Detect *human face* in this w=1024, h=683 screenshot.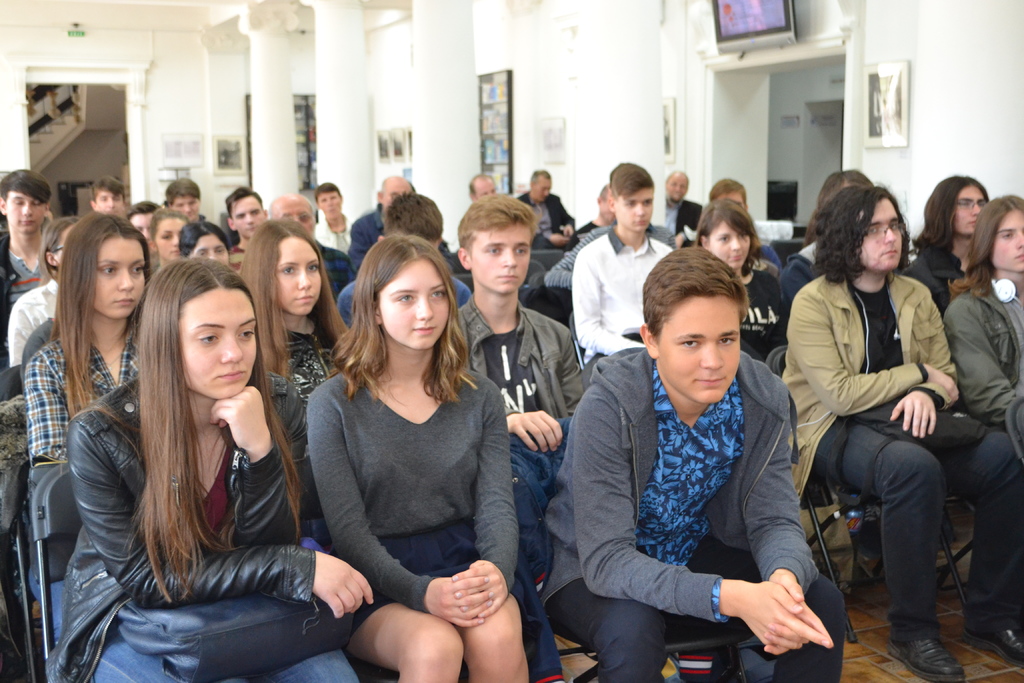
Detection: box=[279, 243, 321, 320].
